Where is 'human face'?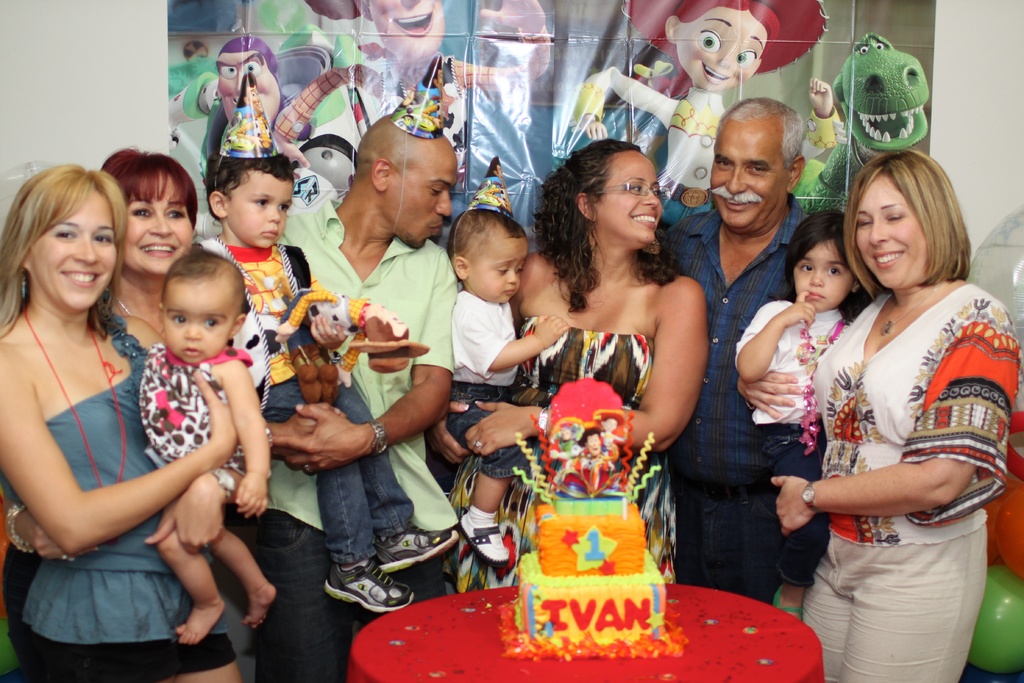
{"left": 467, "top": 235, "right": 529, "bottom": 309}.
